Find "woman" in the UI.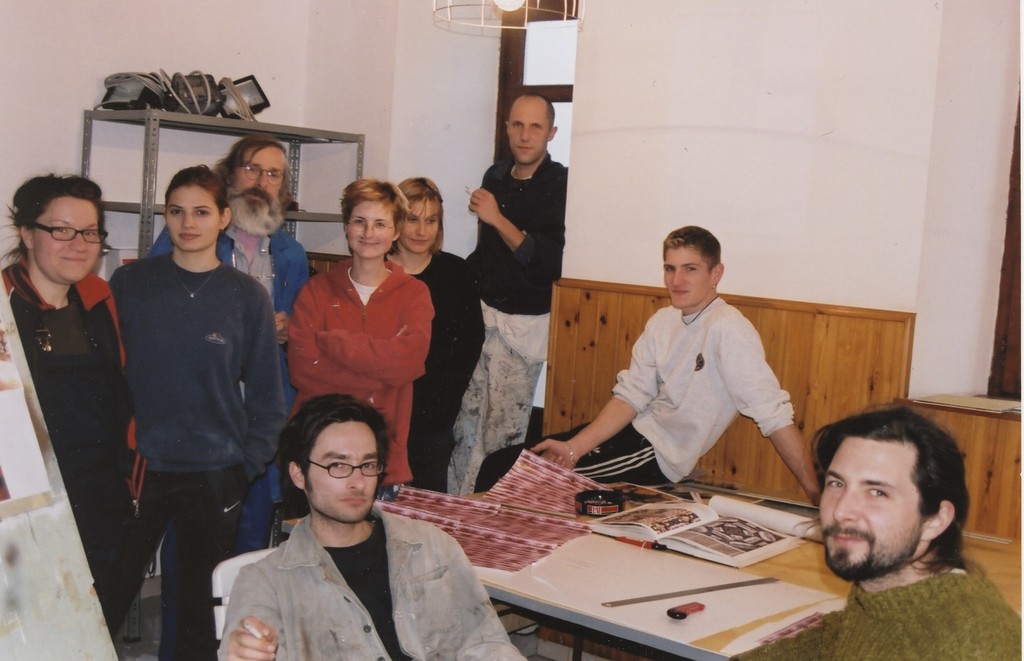
UI element at Rect(281, 181, 437, 504).
